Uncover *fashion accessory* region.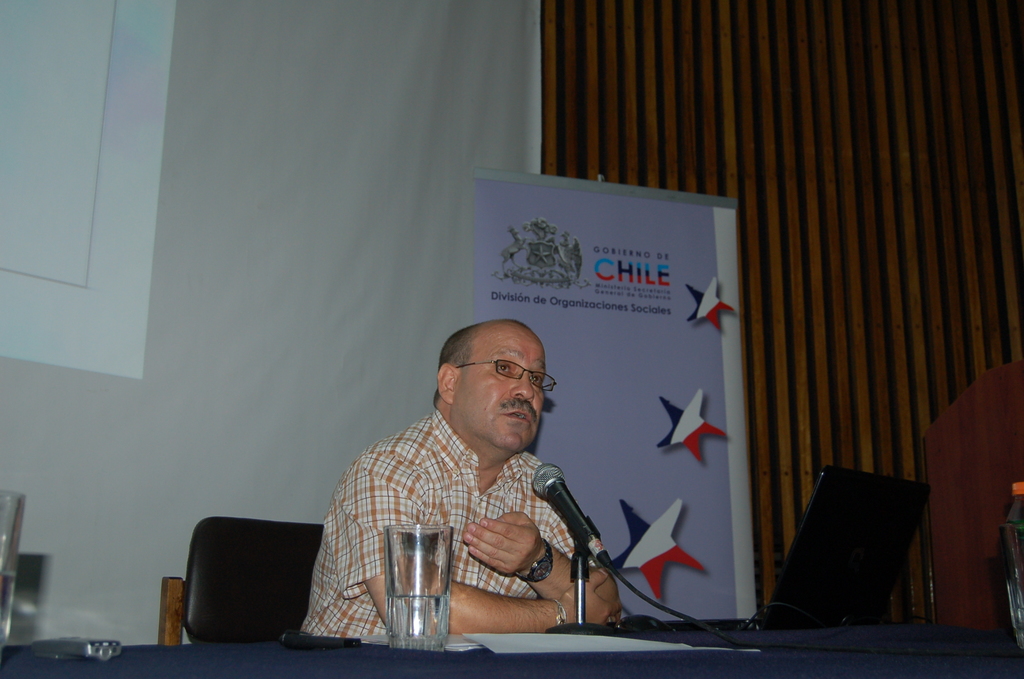
Uncovered: box=[452, 358, 555, 391].
